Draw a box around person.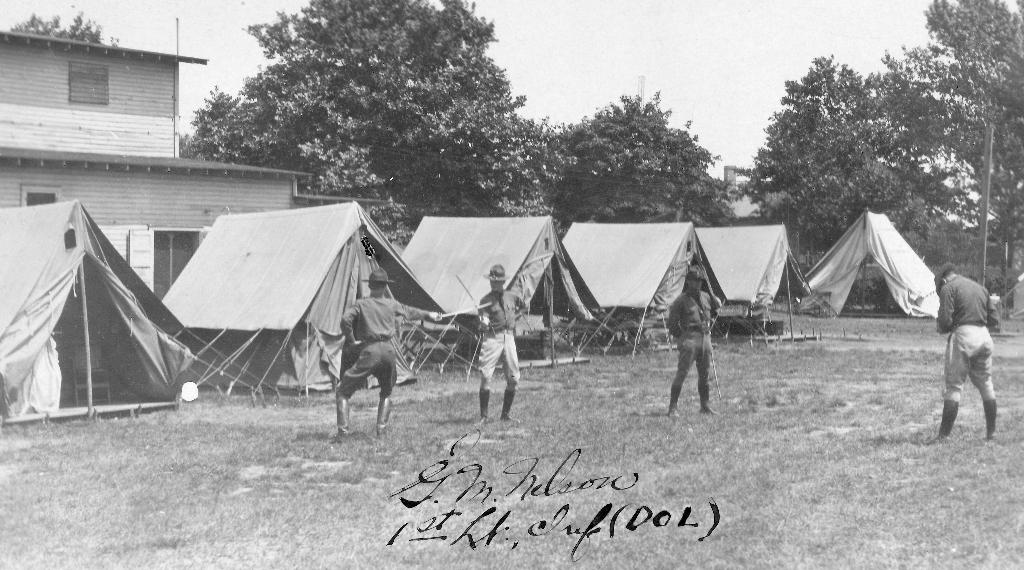
select_region(666, 263, 714, 415).
